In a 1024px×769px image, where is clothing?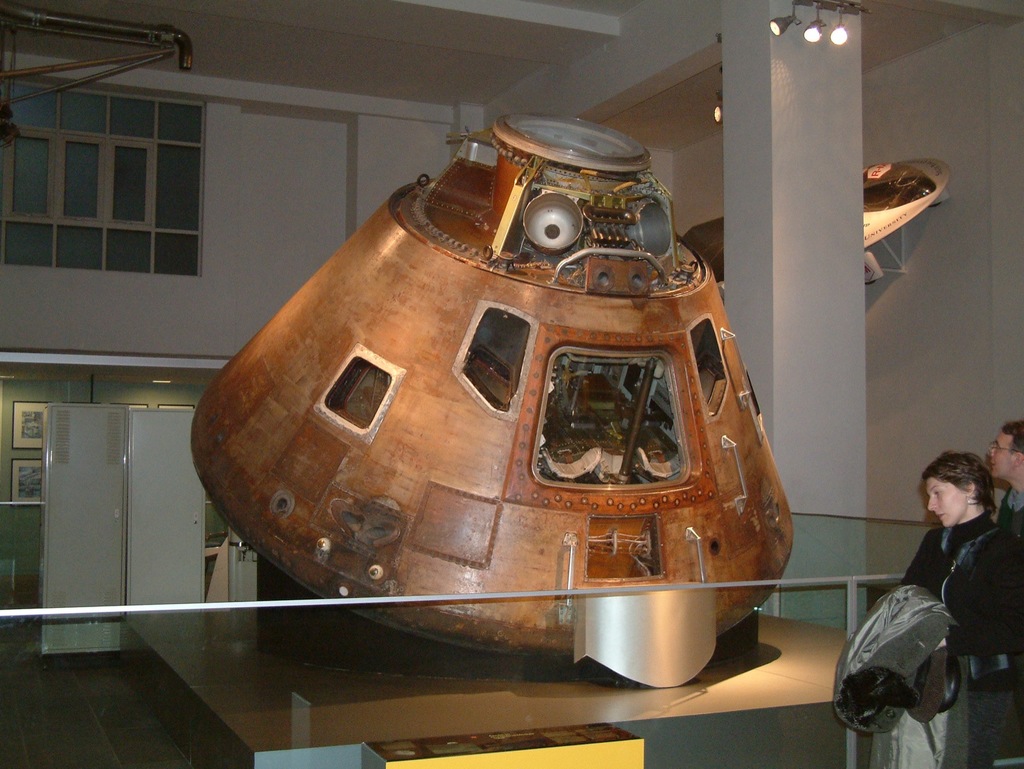
x1=980 y1=424 x2=1023 y2=574.
